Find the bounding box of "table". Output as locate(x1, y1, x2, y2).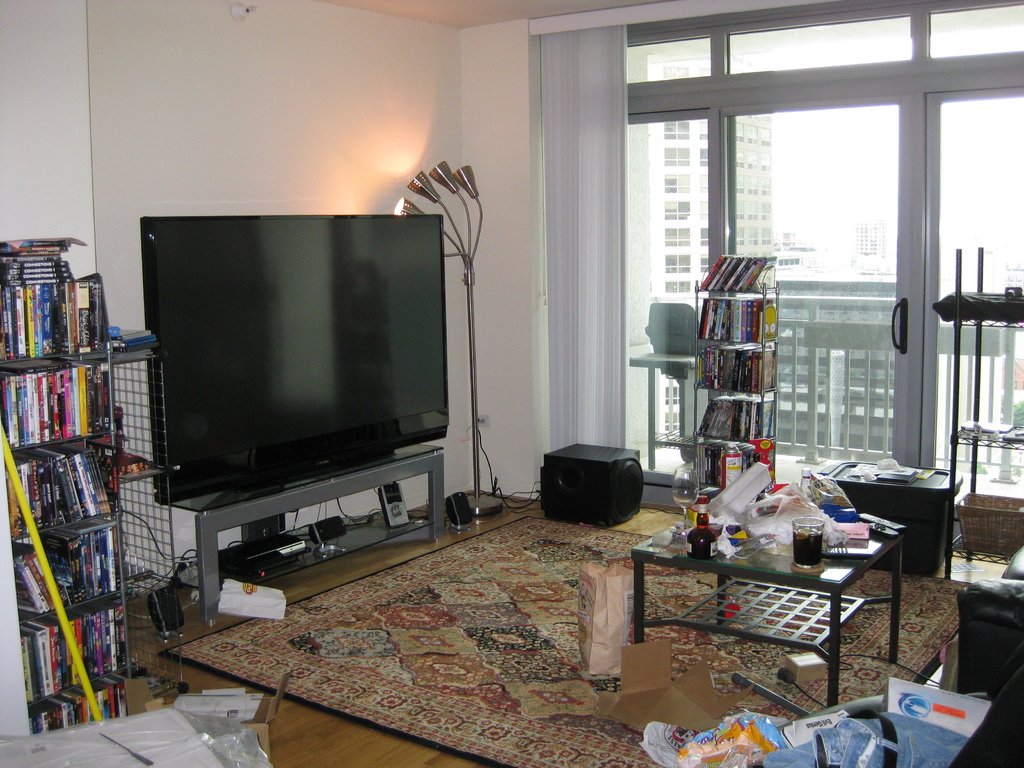
locate(637, 482, 920, 716).
